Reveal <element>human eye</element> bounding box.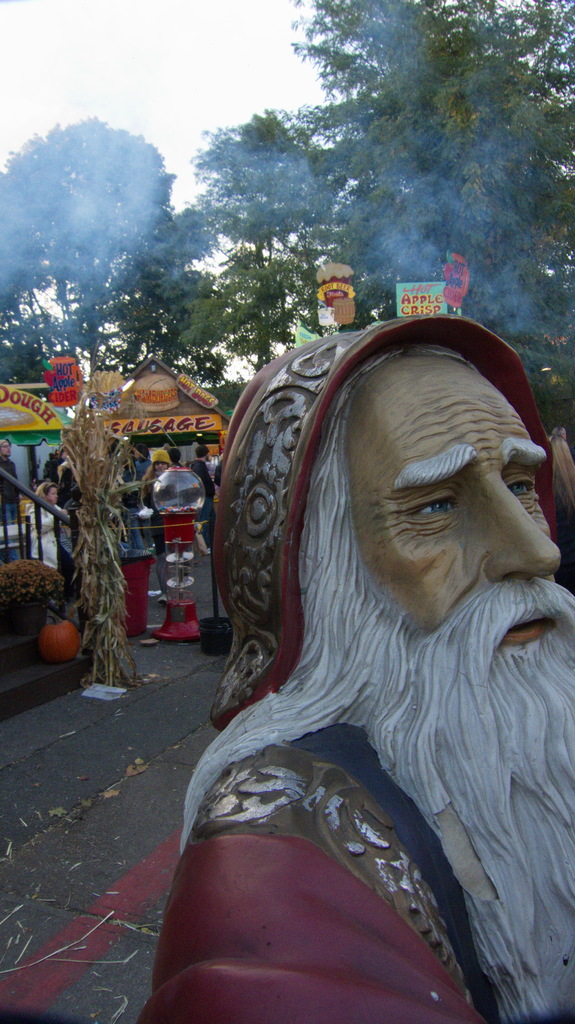
Revealed: rect(500, 469, 537, 504).
